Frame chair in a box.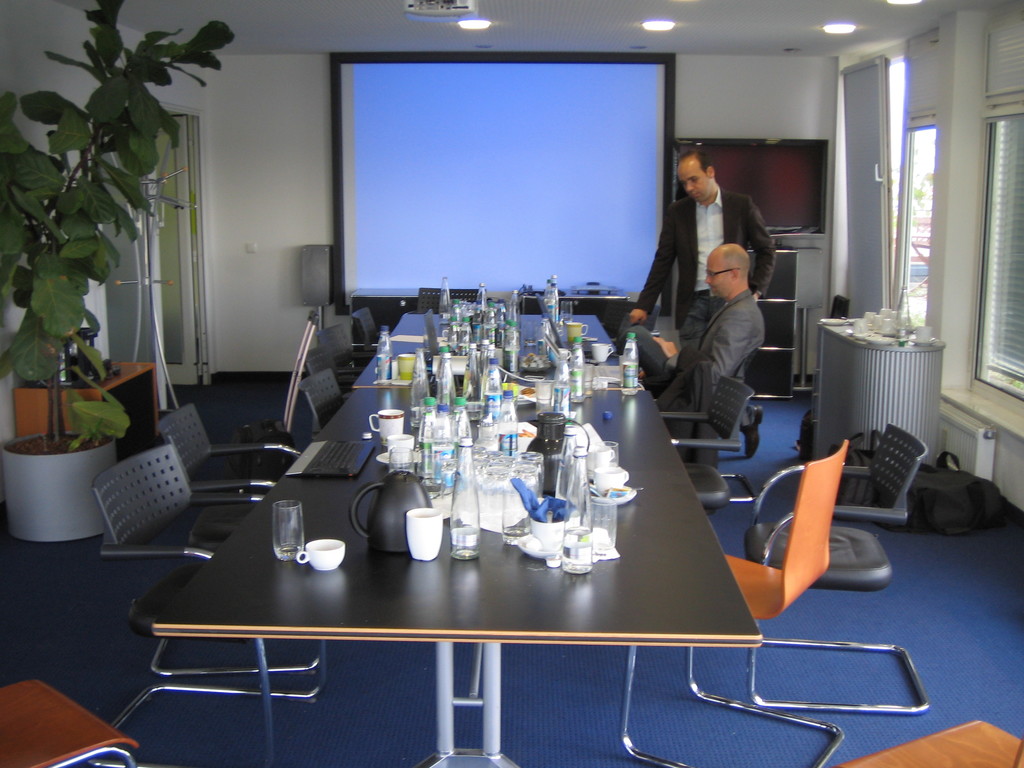
614, 434, 849, 767.
